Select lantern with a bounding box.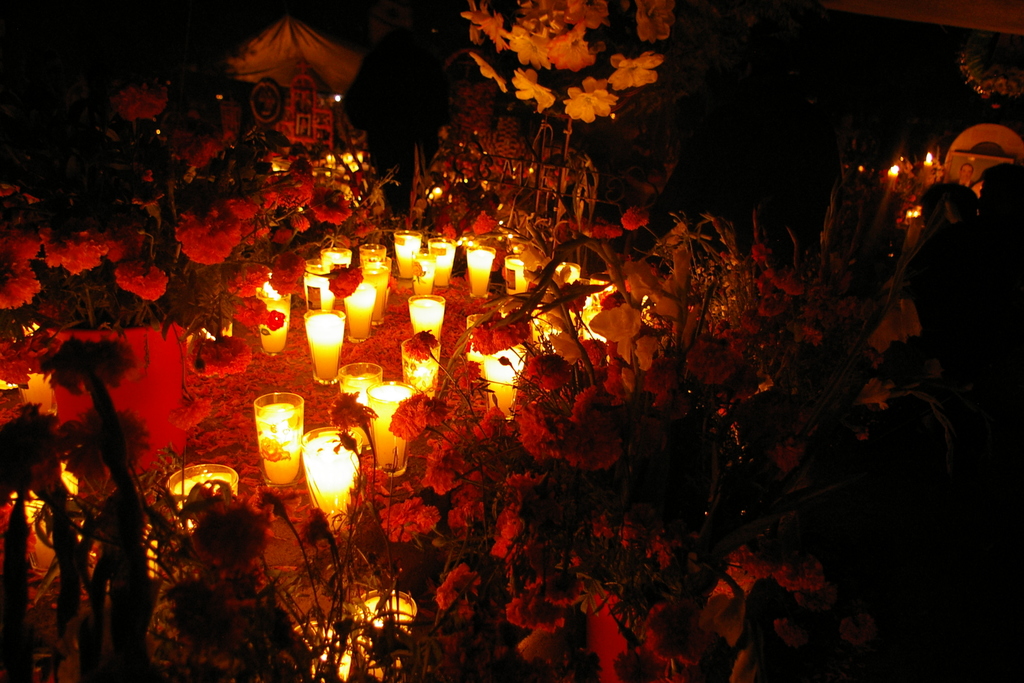
left=254, top=277, right=291, bottom=356.
